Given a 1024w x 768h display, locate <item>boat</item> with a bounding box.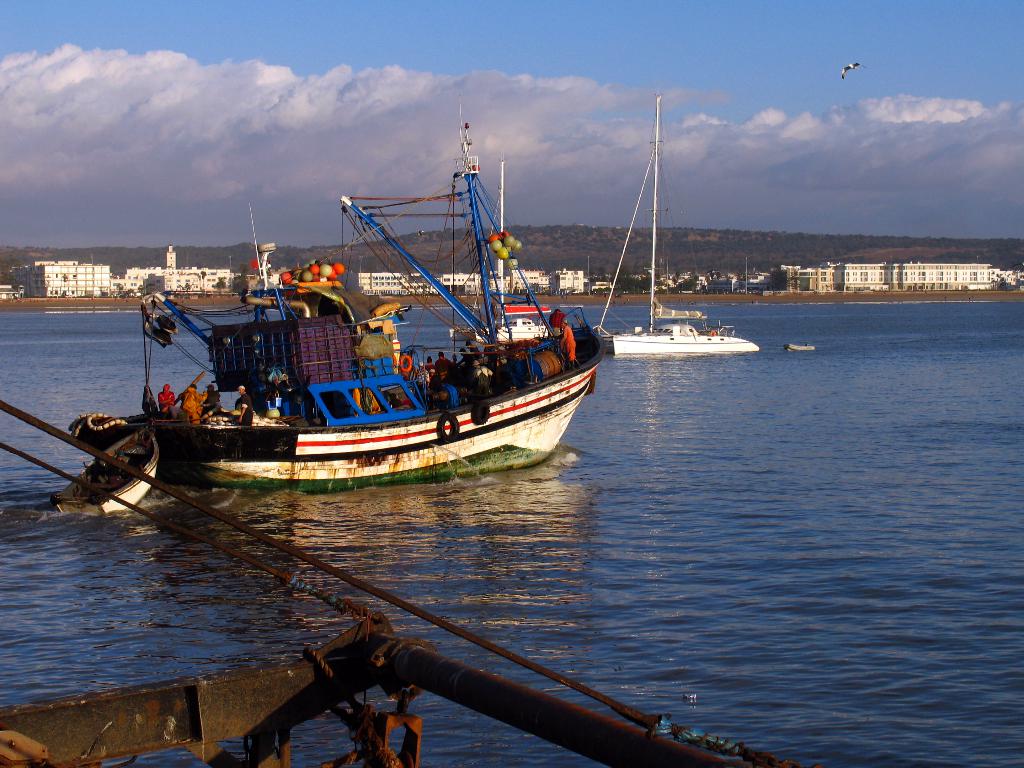
Located: bbox=[81, 127, 612, 503].
